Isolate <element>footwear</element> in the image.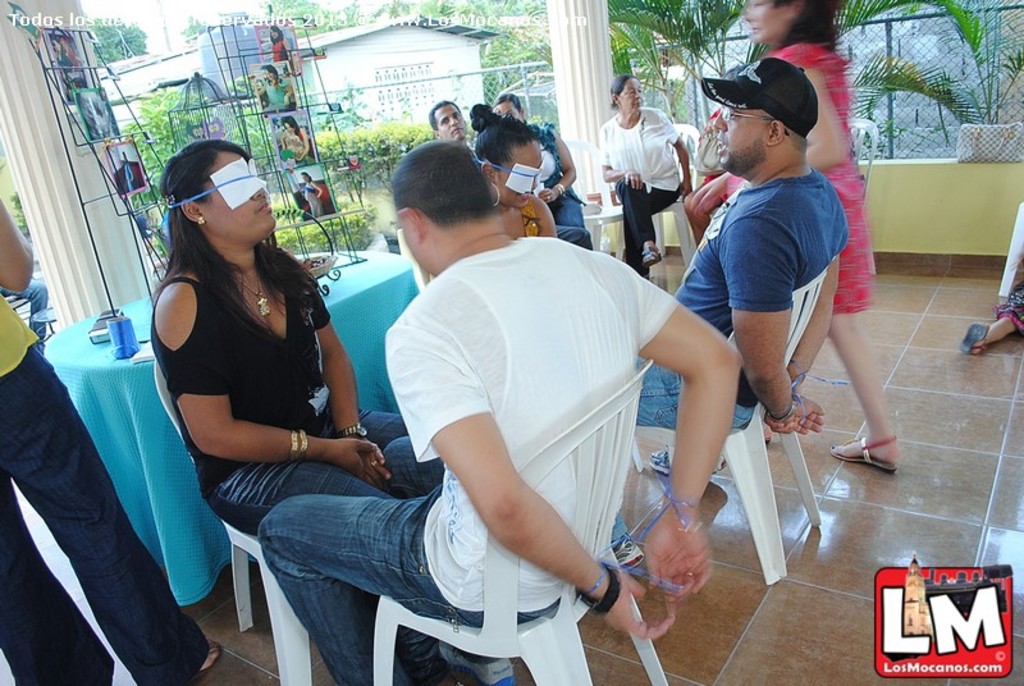
Isolated region: (x1=644, y1=444, x2=726, y2=480).
